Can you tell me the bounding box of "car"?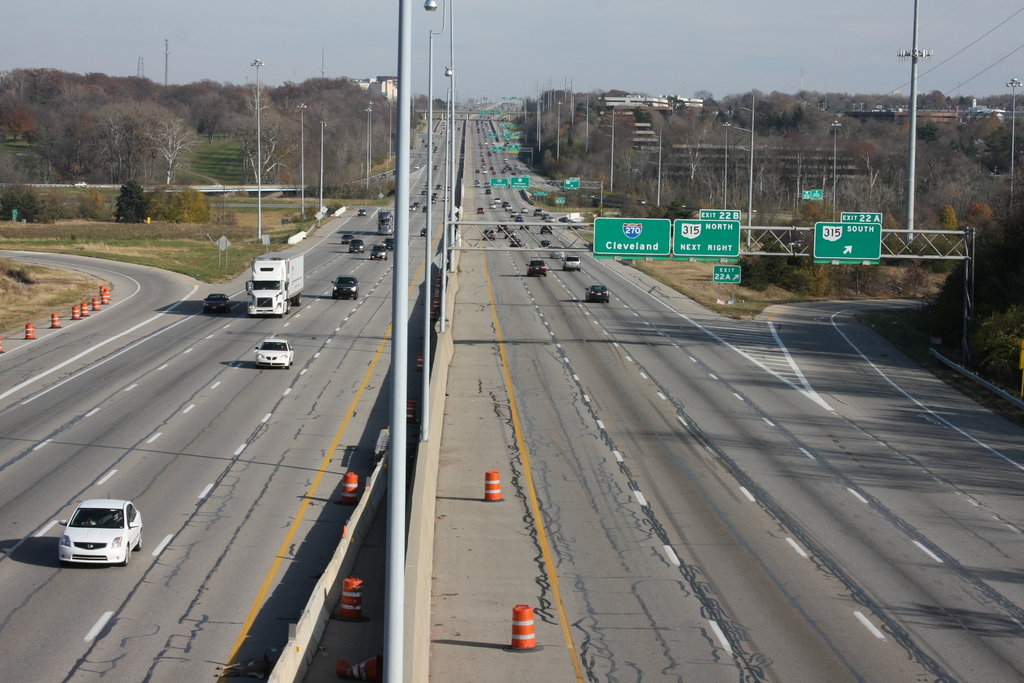
bbox=(488, 204, 495, 210).
